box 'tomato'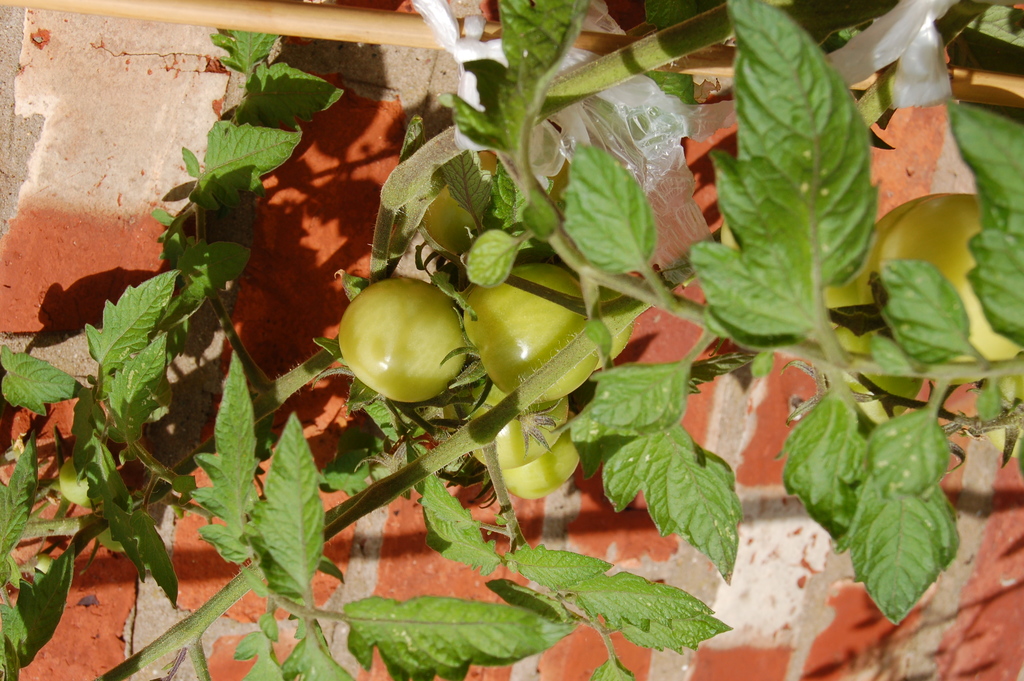
detection(336, 273, 475, 398)
